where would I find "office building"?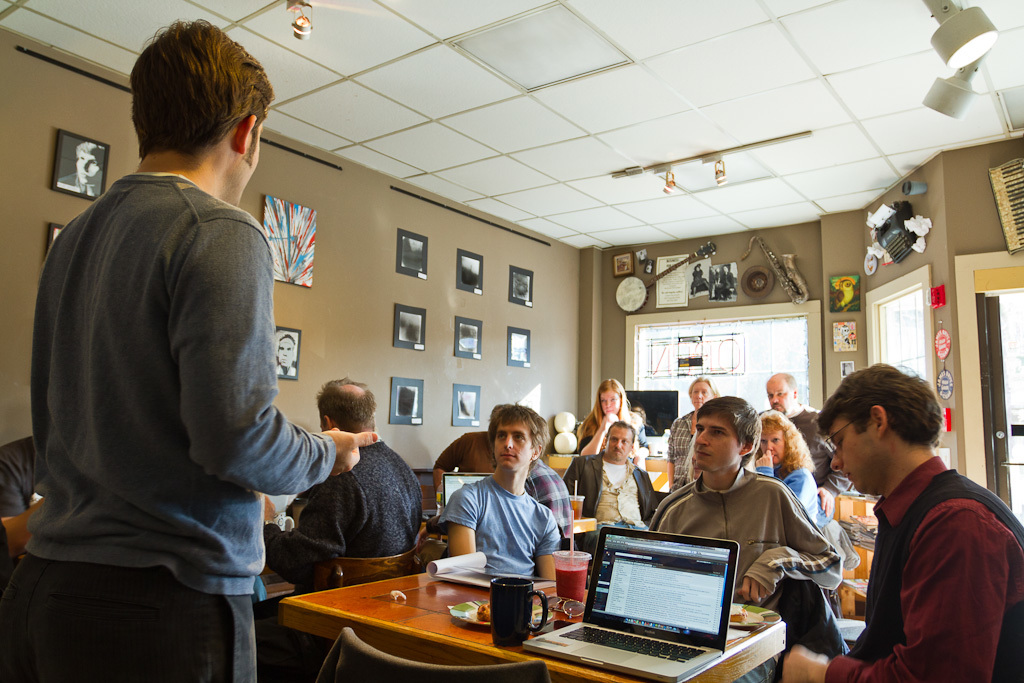
At region(76, 26, 974, 682).
